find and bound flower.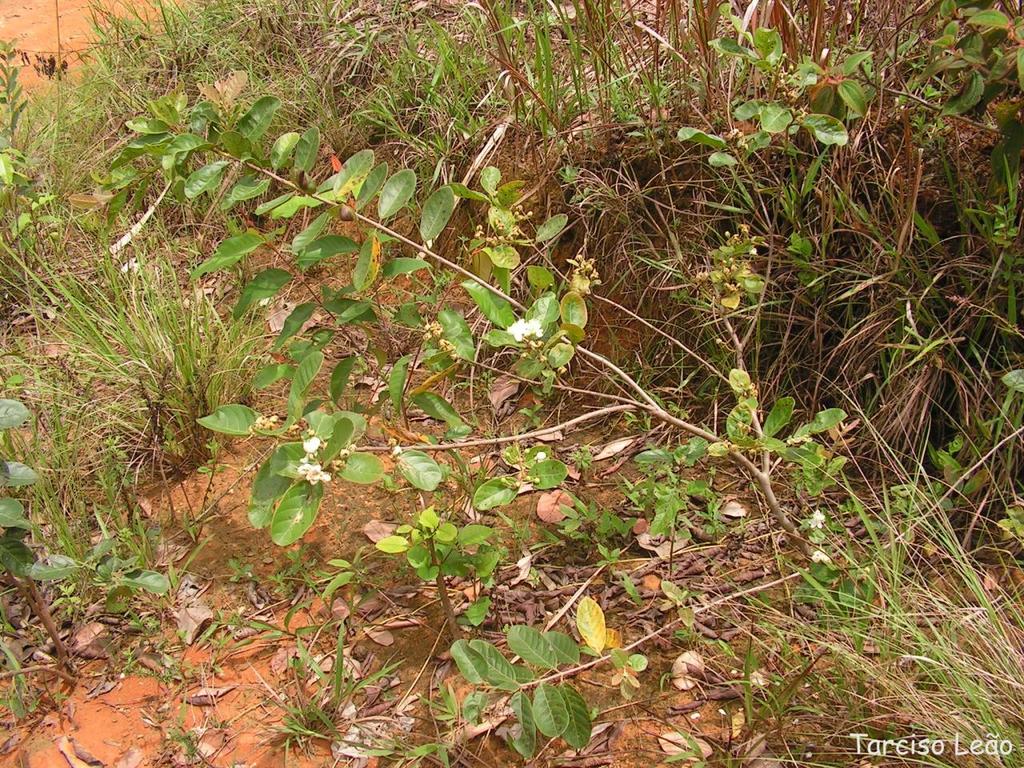
Bound: (302, 429, 317, 451).
